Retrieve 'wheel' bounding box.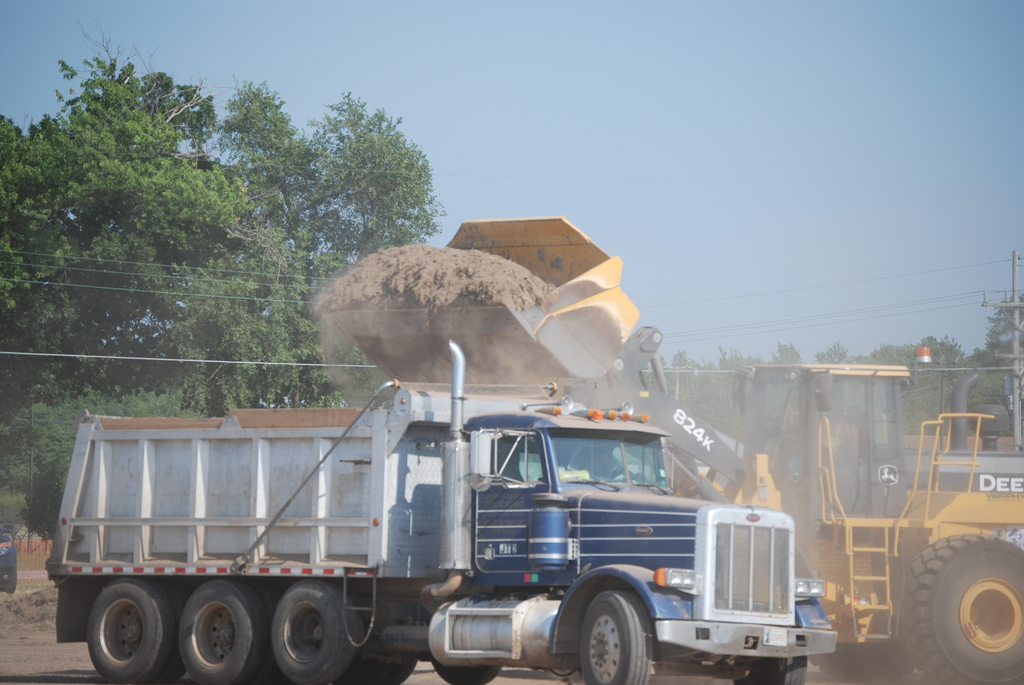
Bounding box: {"left": 84, "top": 581, "right": 173, "bottom": 684}.
